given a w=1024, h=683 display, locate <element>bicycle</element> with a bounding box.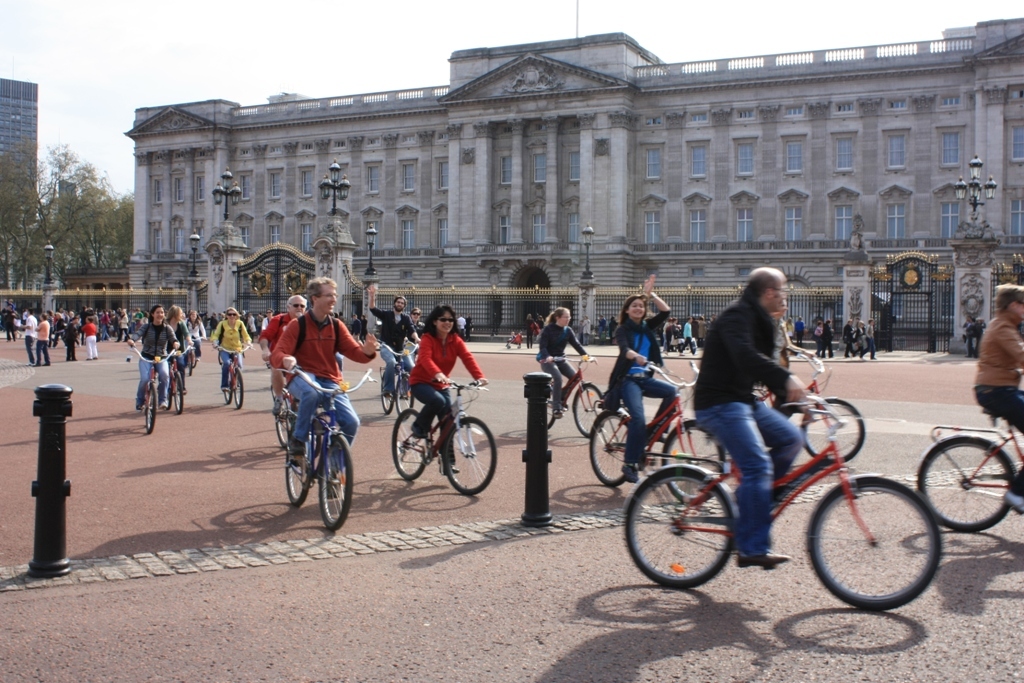
Located: 915,405,1023,535.
